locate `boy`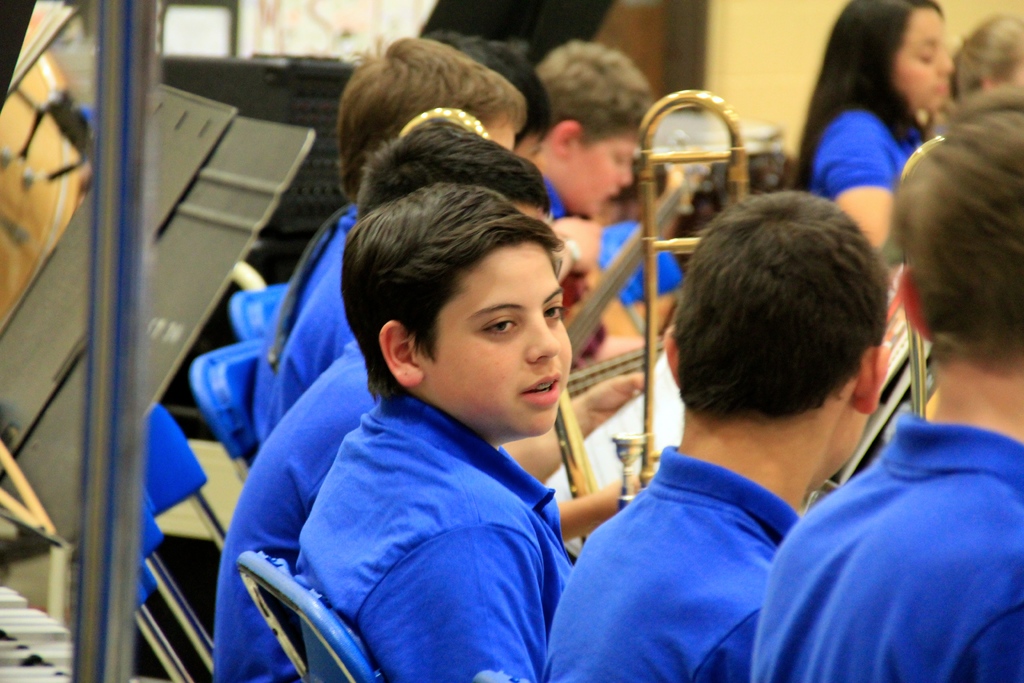
bbox=[744, 81, 1023, 682]
